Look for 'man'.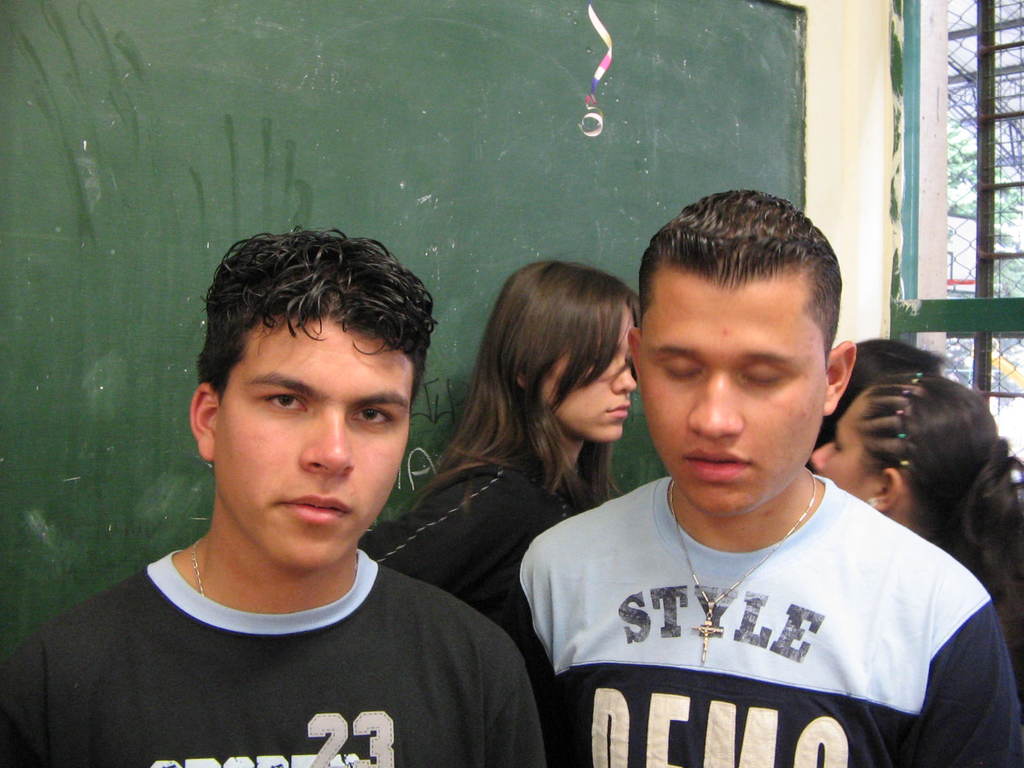
Found: BBox(36, 241, 548, 764).
